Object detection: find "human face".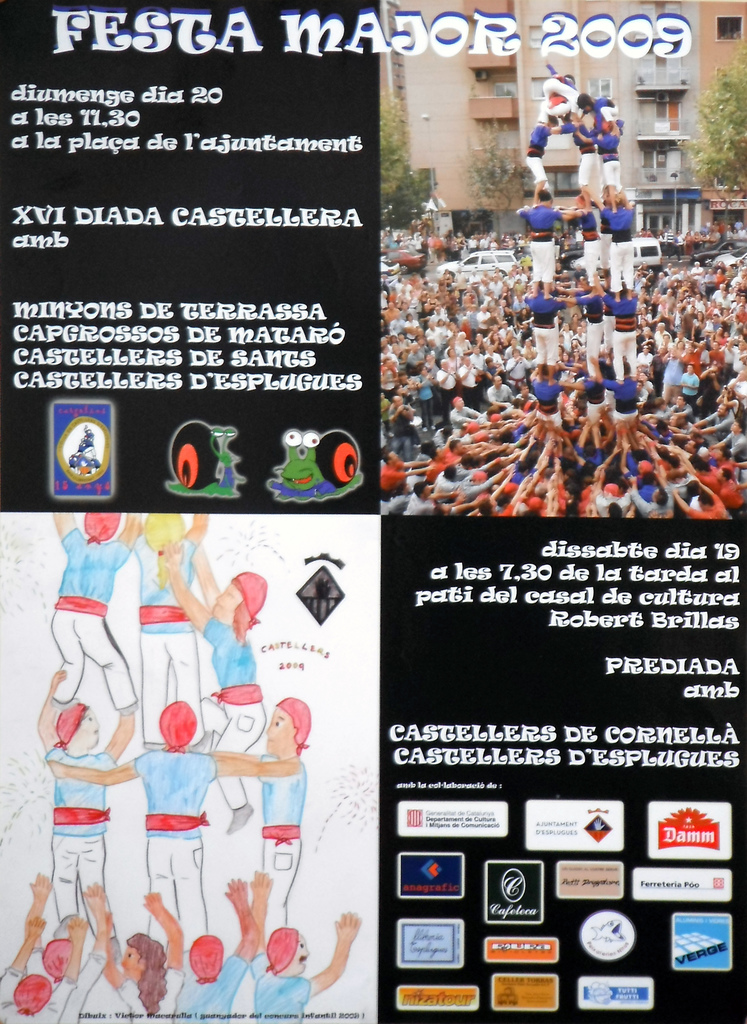
select_region(120, 946, 140, 977).
